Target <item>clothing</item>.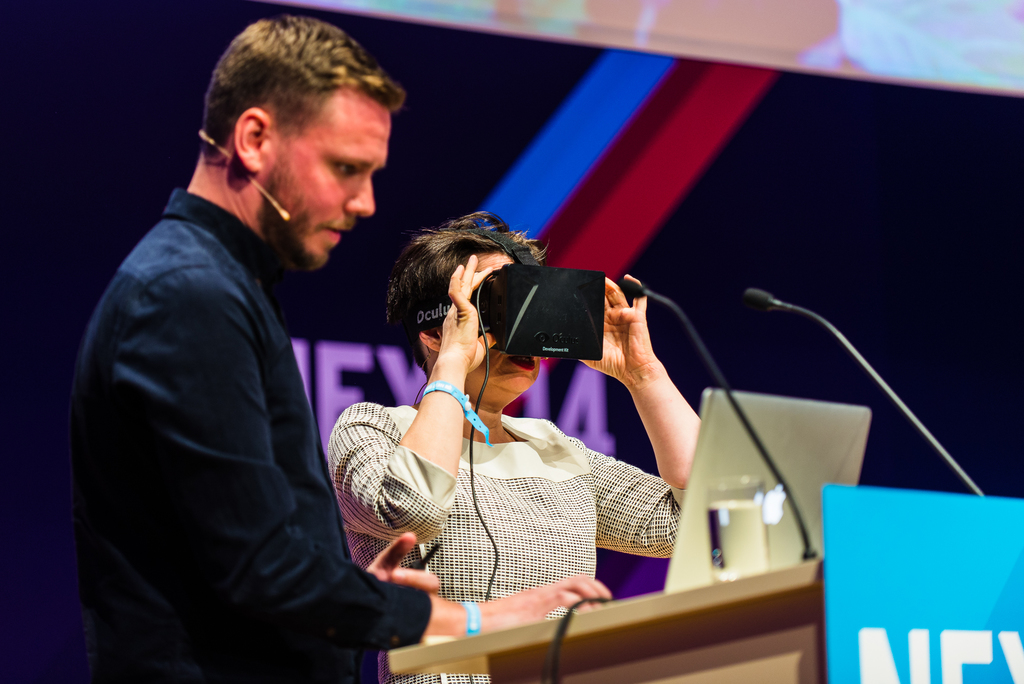
Target region: <region>77, 92, 403, 683</region>.
